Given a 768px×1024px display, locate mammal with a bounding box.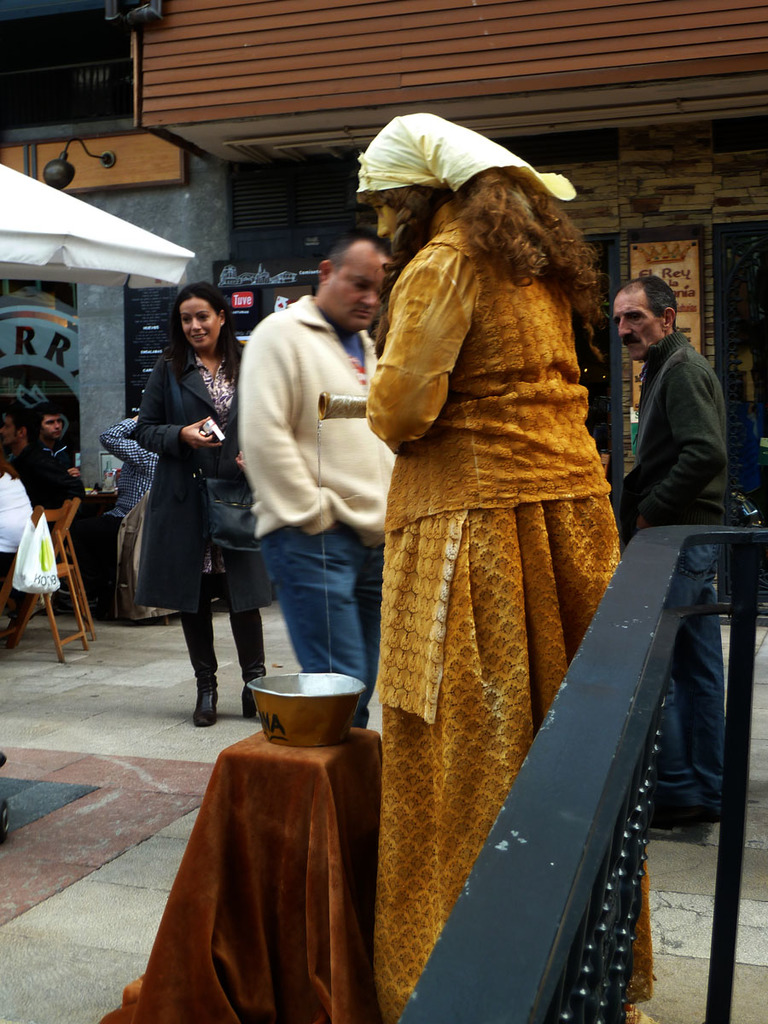
Located: 320/109/649/978.
